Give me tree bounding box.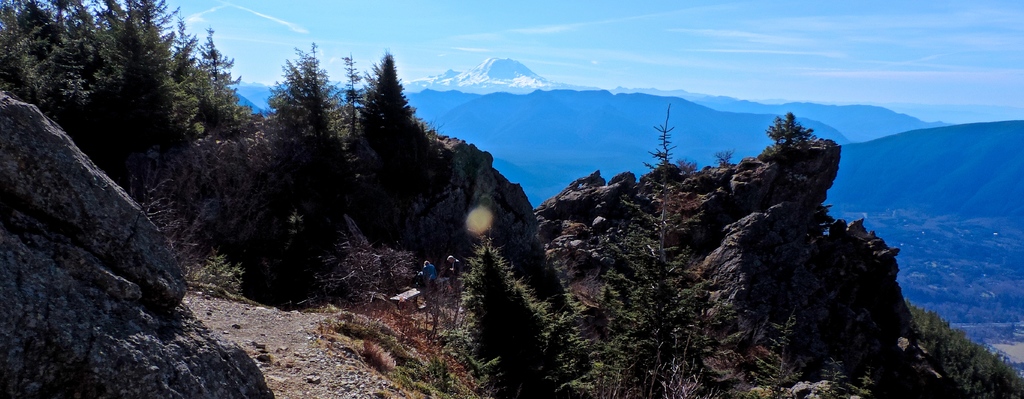
bbox=[450, 233, 598, 398].
